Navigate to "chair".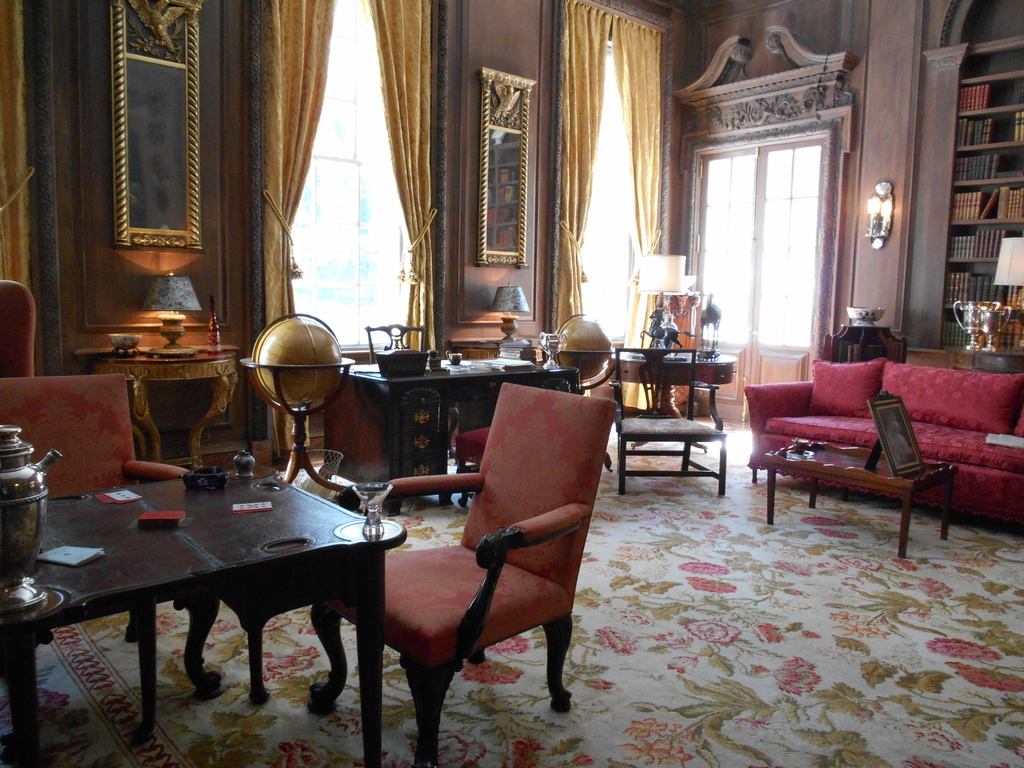
Navigation target: (344,383,594,744).
